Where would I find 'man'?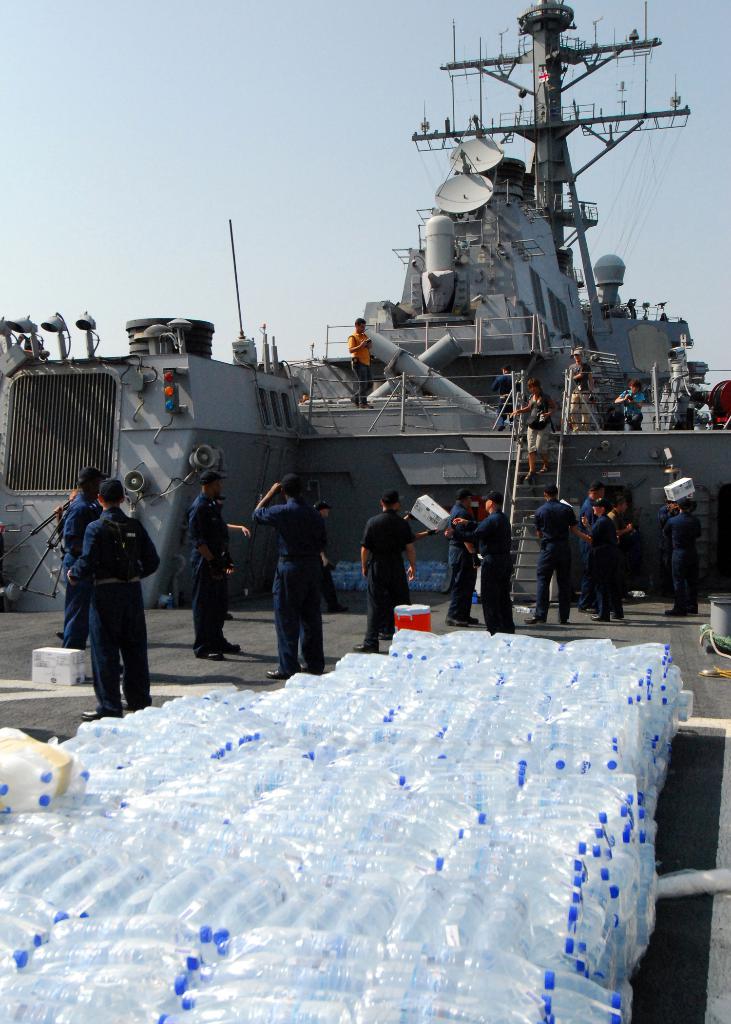
At {"x1": 314, "y1": 497, "x2": 332, "y2": 609}.
